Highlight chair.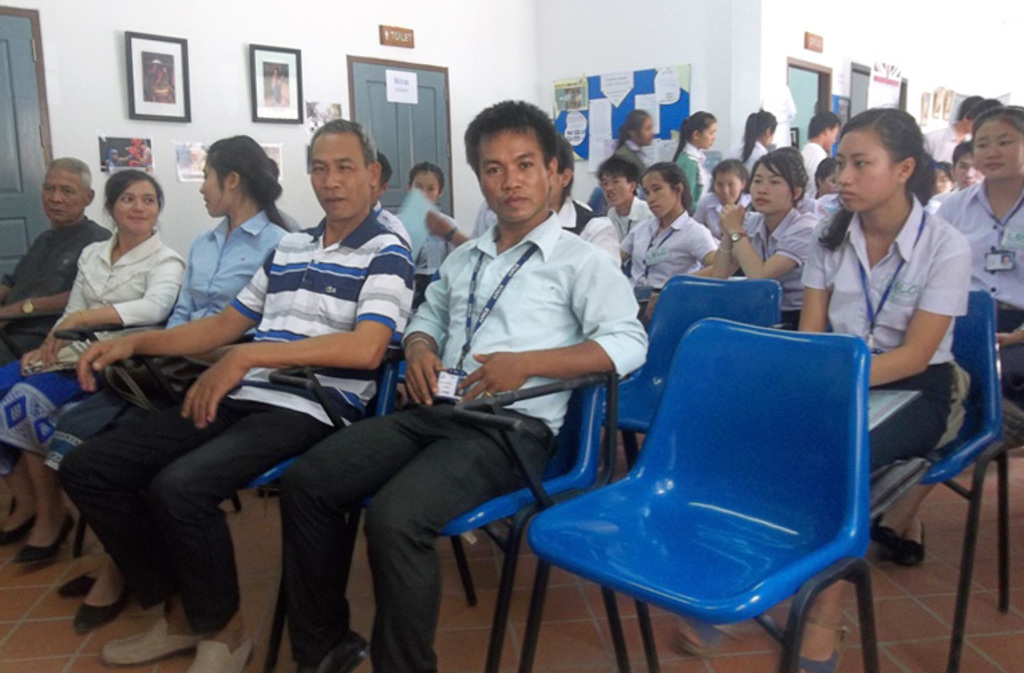
Highlighted region: (517, 296, 906, 670).
